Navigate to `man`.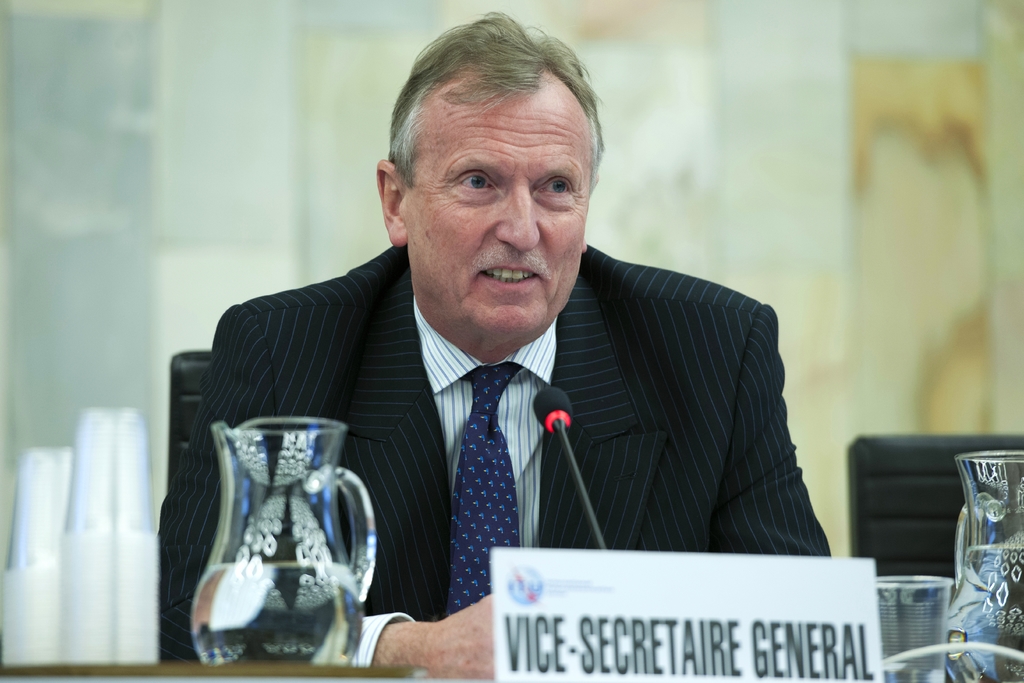
Navigation target: 169, 63, 834, 615.
